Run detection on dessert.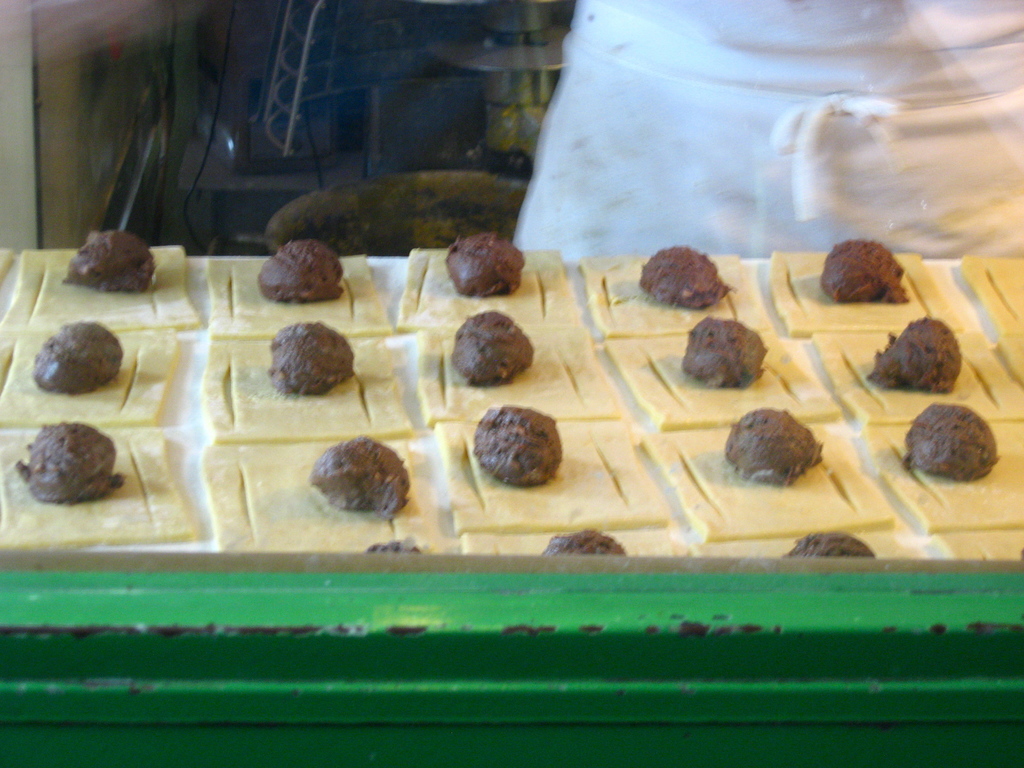
Result: <box>0,426,195,545</box>.
